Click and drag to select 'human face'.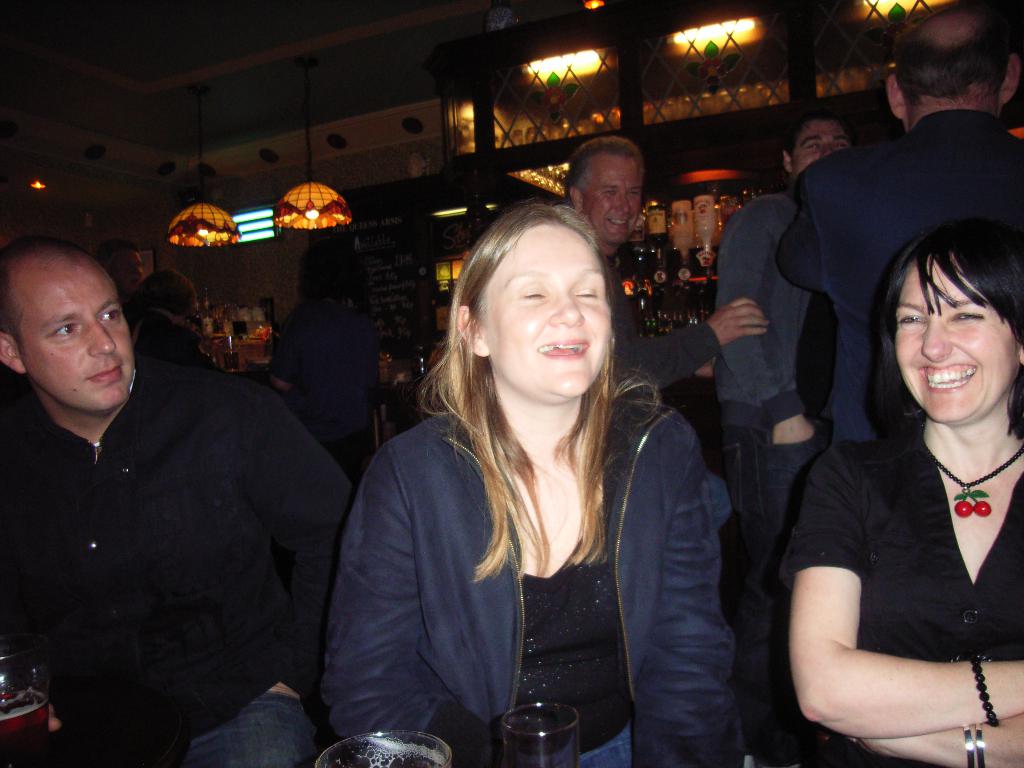
Selection: 28, 273, 131, 404.
